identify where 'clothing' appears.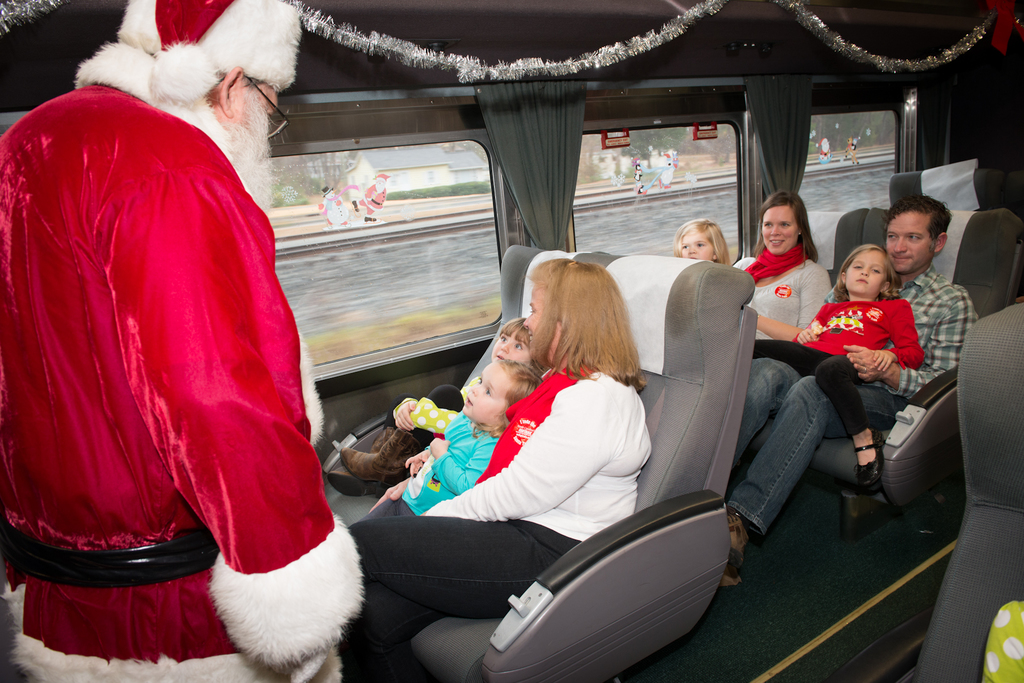
Appears at box=[731, 246, 831, 470].
